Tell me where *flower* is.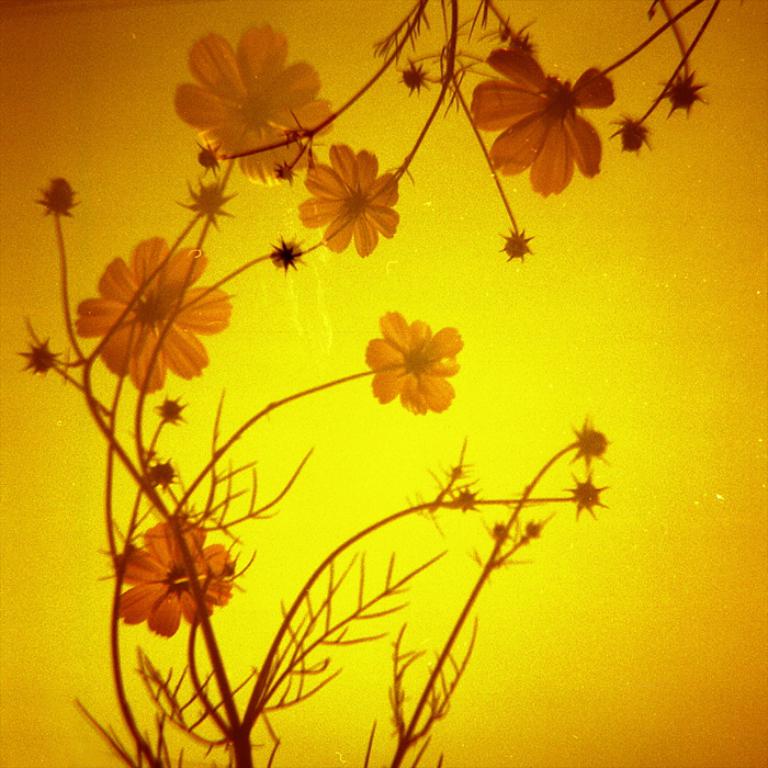
*flower* is at [x1=8, y1=337, x2=64, y2=382].
